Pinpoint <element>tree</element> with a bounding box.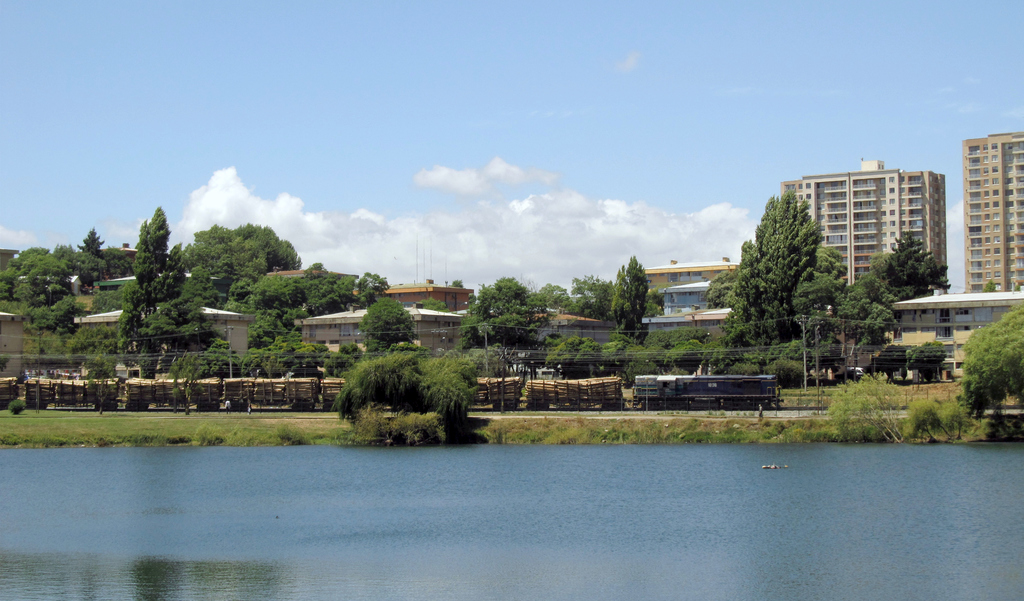
[873,340,908,374].
